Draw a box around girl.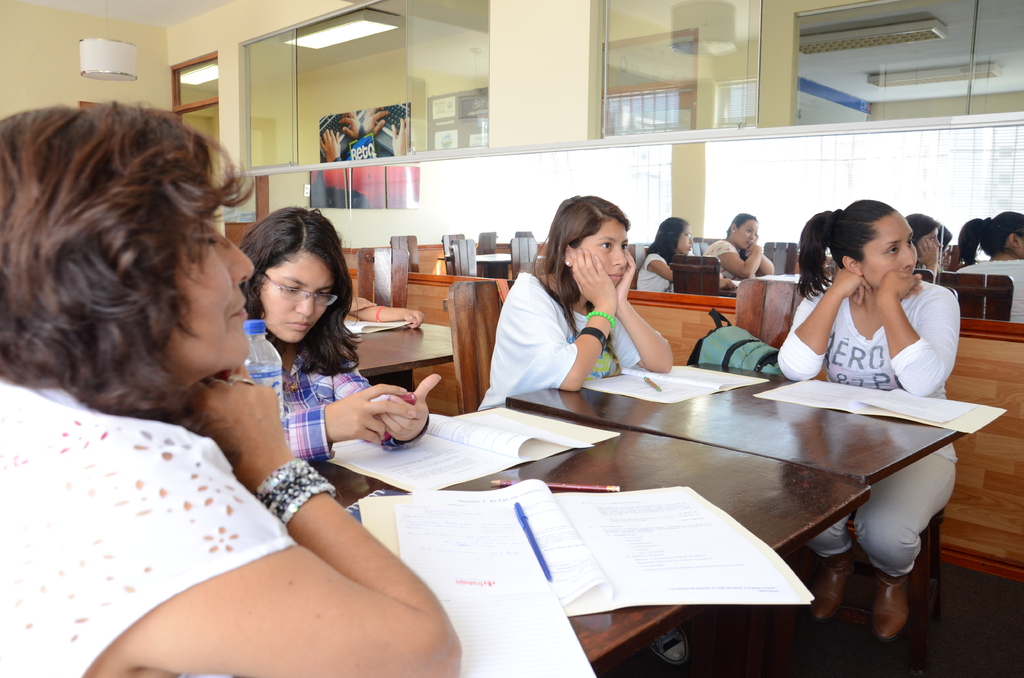
479,193,673,407.
